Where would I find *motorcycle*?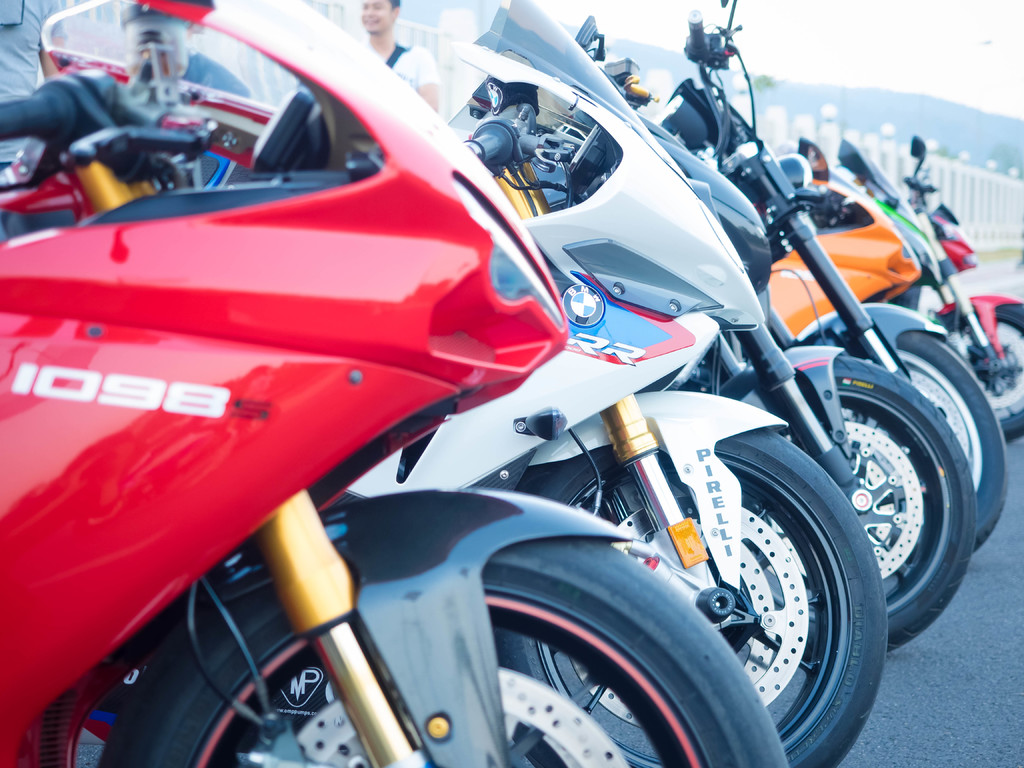
At {"left": 330, "top": 0, "right": 884, "bottom": 767}.
